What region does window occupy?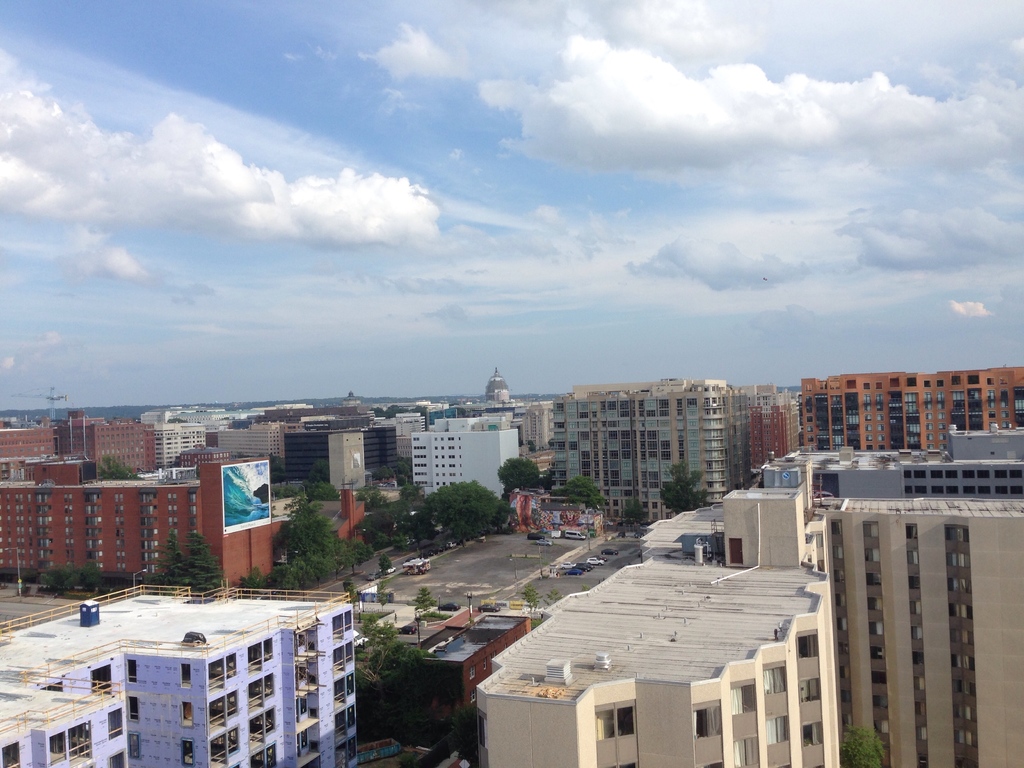
box(872, 691, 884, 705).
